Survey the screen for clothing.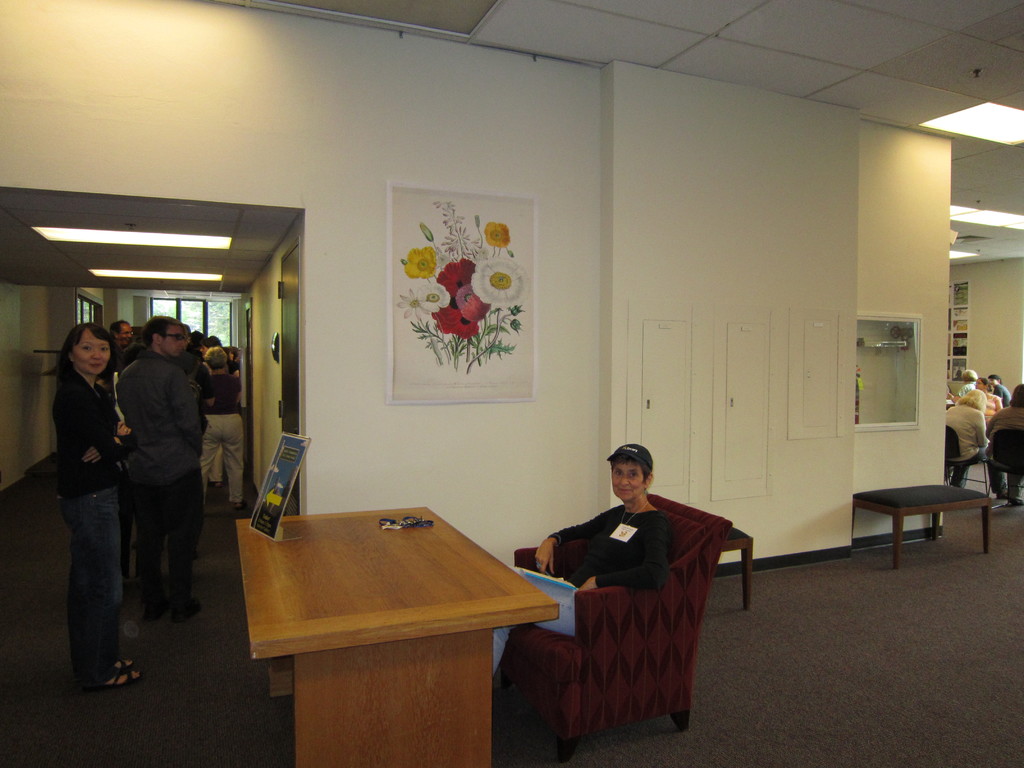
Survey found: 211 443 223 481.
